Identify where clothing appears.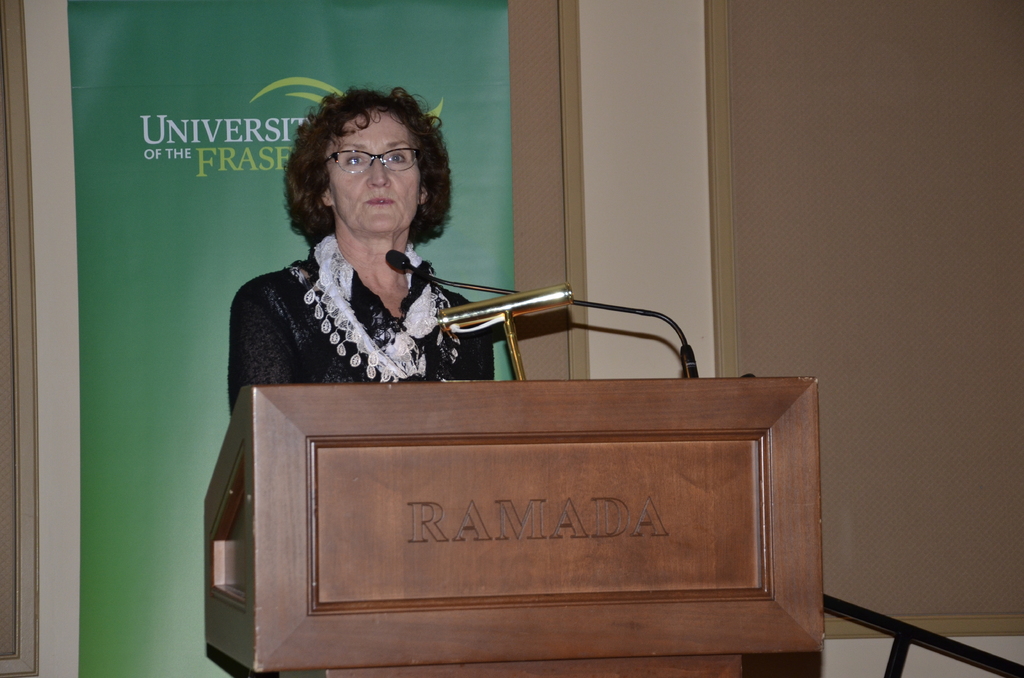
Appears at detection(224, 217, 502, 395).
